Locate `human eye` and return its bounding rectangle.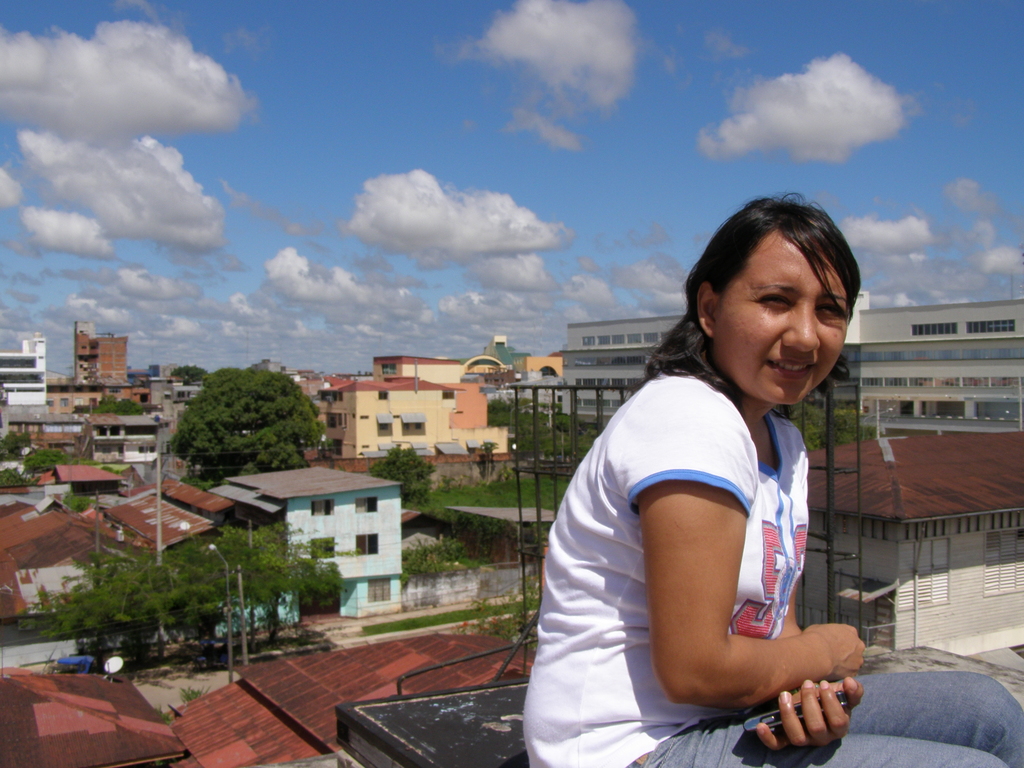
bbox(756, 290, 796, 306).
